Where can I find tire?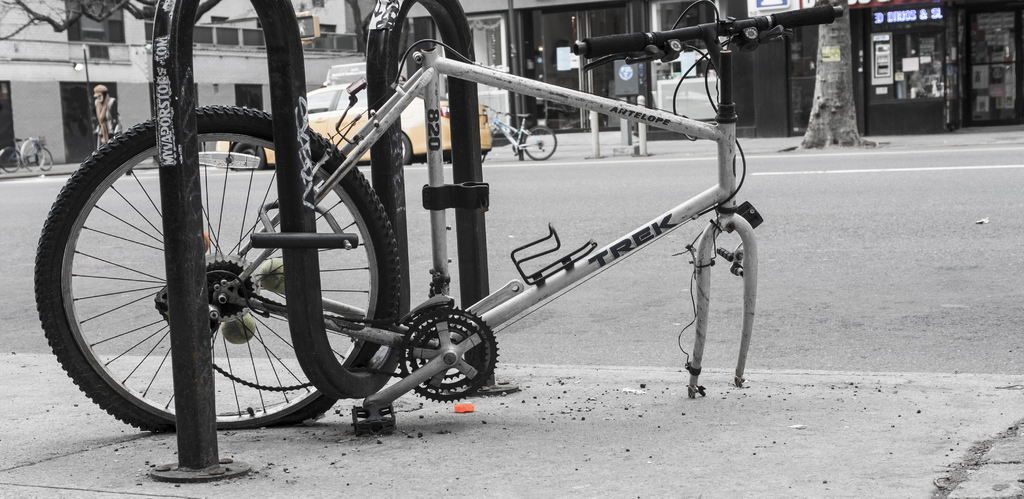
You can find it at {"x1": 34, "y1": 101, "x2": 403, "y2": 437}.
